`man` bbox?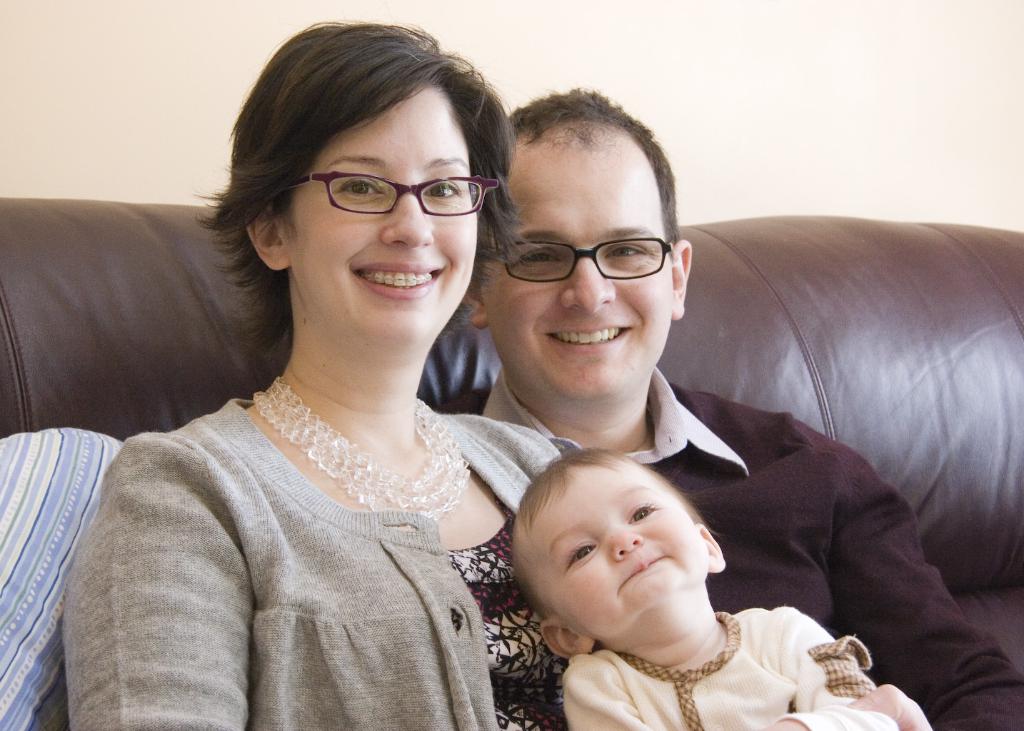
(left=431, top=82, right=1023, bottom=730)
